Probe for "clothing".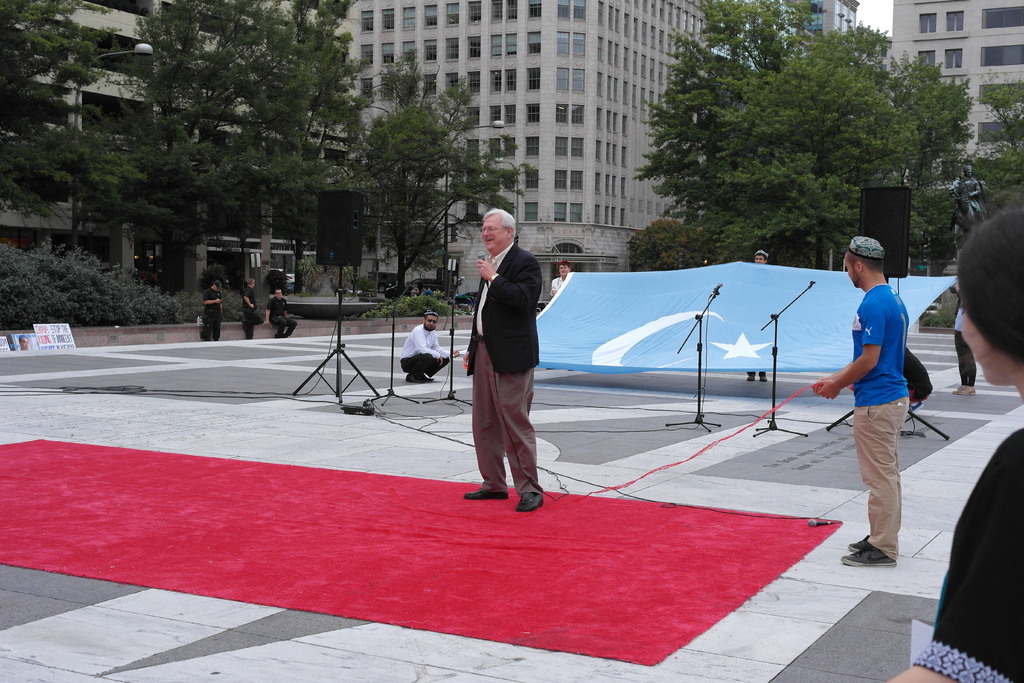
Probe result: (left=461, top=218, right=554, bottom=490).
